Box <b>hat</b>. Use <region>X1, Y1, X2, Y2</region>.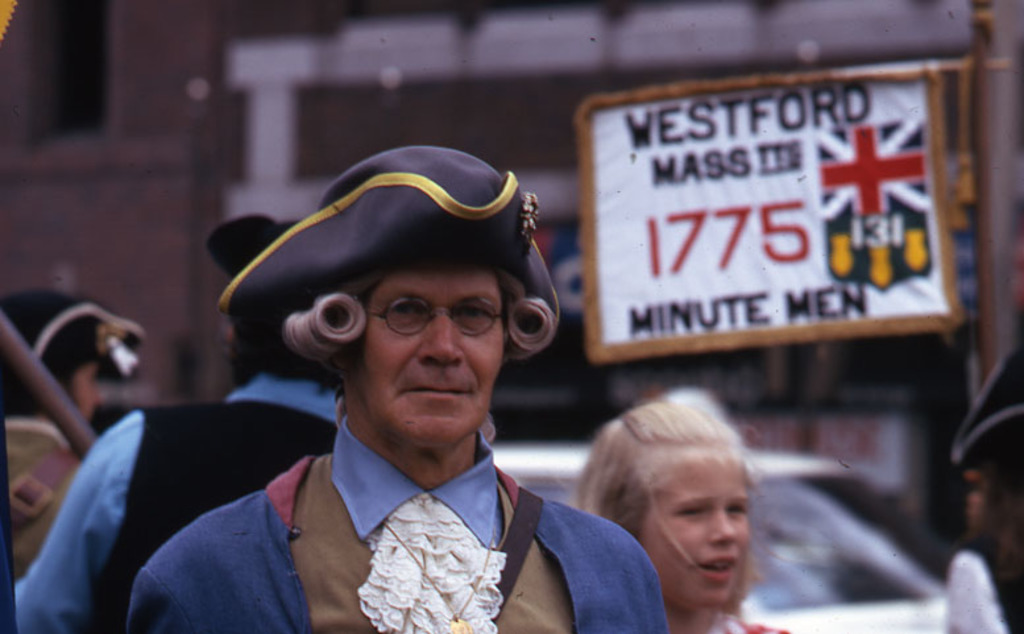
<region>0, 286, 148, 391</region>.
